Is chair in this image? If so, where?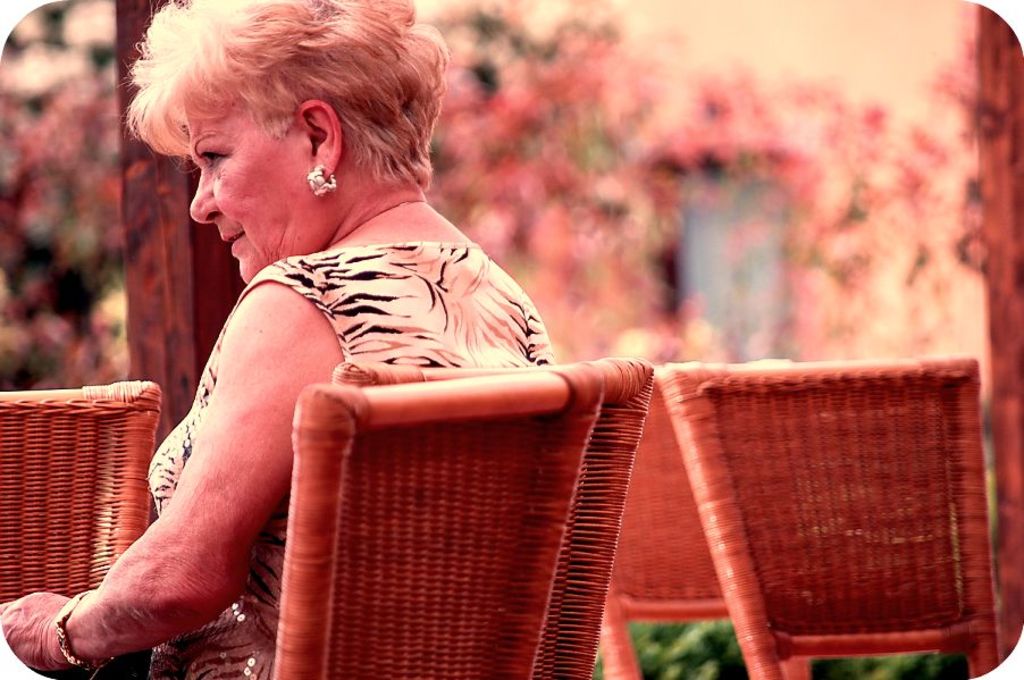
Yes, at {"left": 0, "top": 375, "right": 168, "bottom": 638}.
